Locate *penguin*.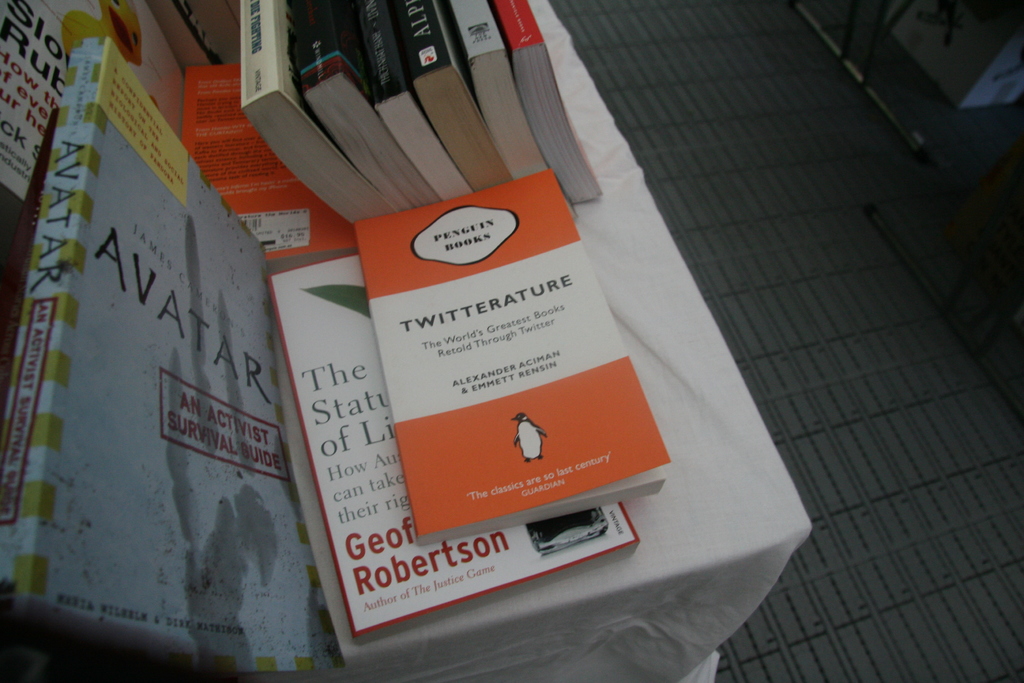
Bounding box: [left=515, top=410, right=548, bottom=463].
